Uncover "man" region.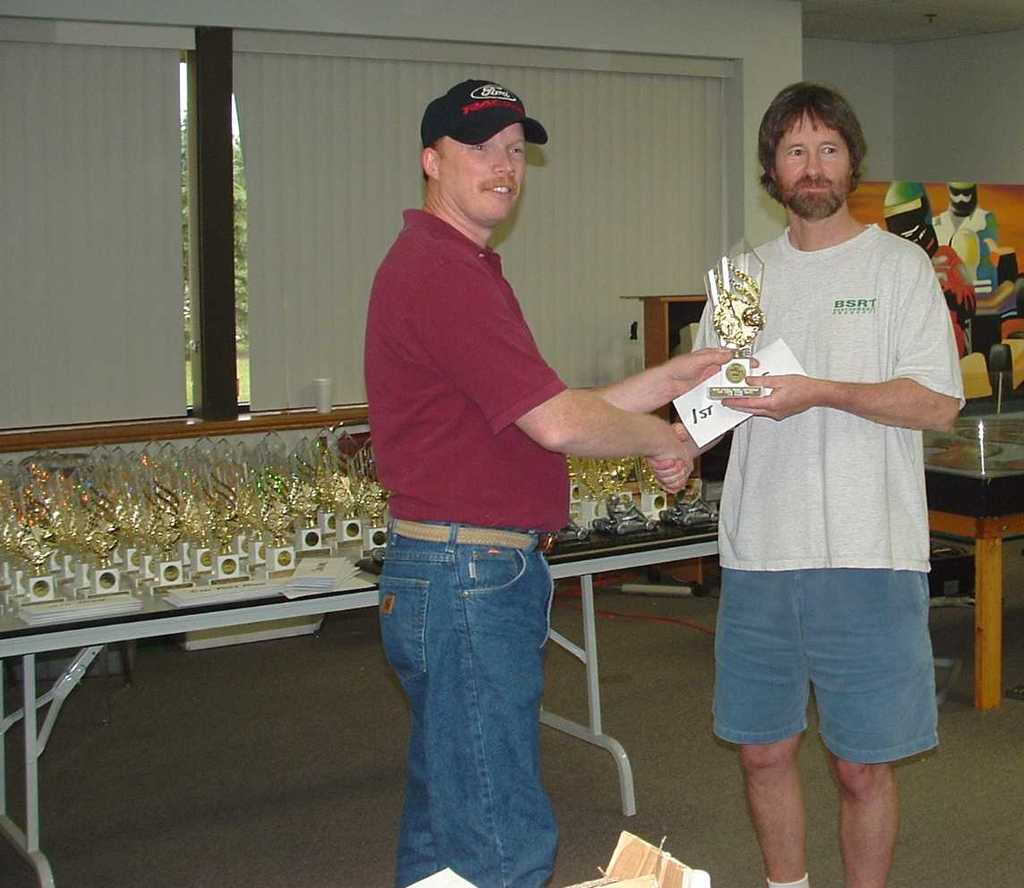
Uncovered: 688,20,960,887.
